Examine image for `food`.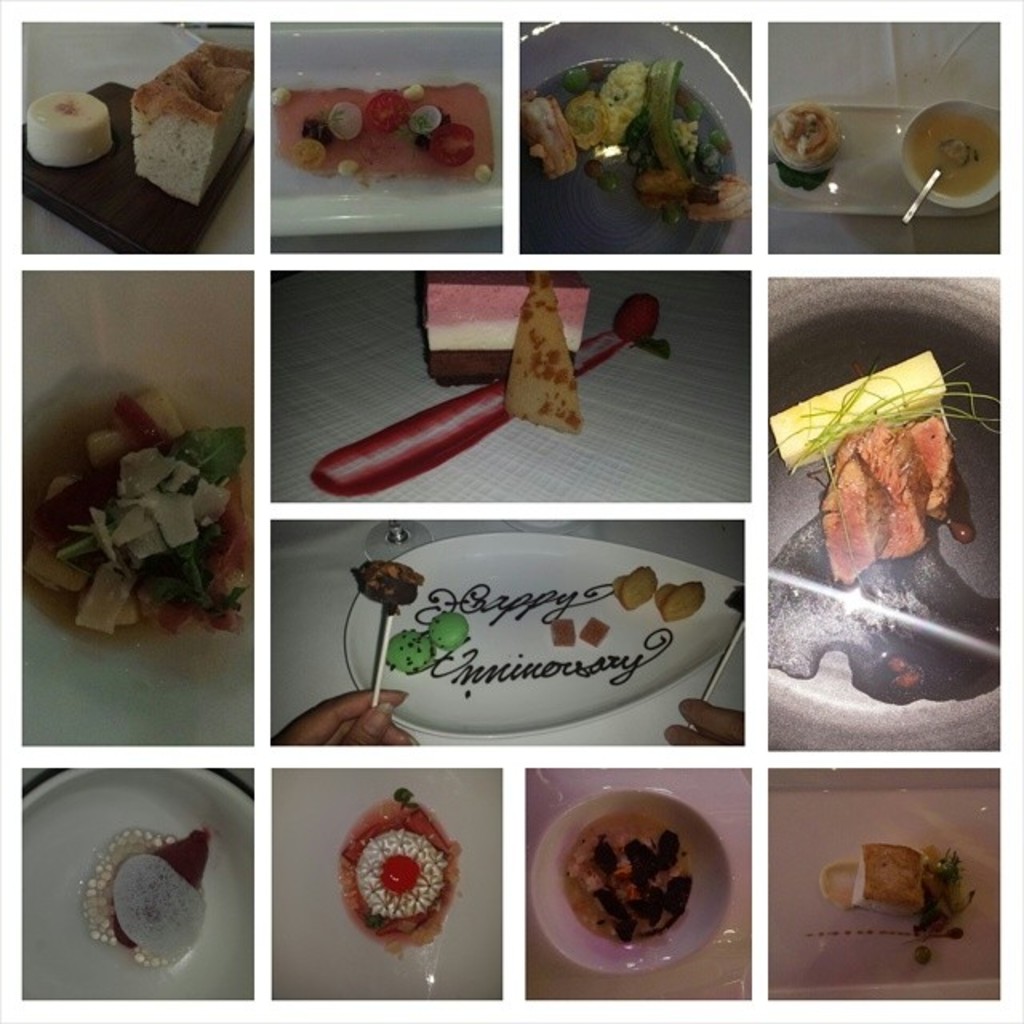
Examination result: bbox=(309, 379, 515, 498).
